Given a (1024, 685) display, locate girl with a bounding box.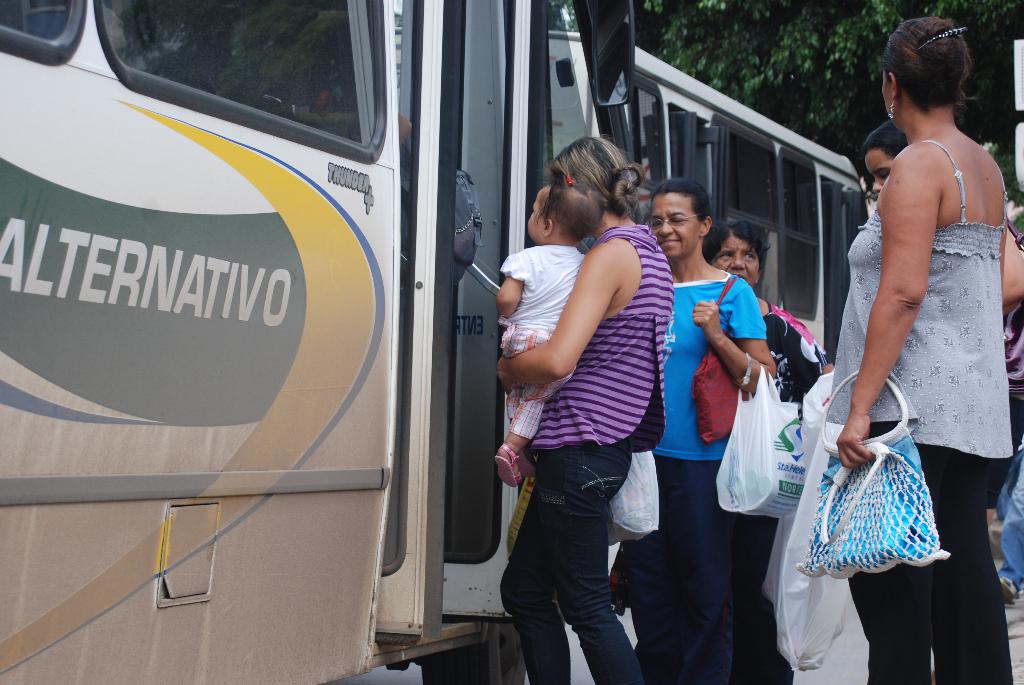
Located: 503:133:674:684.
